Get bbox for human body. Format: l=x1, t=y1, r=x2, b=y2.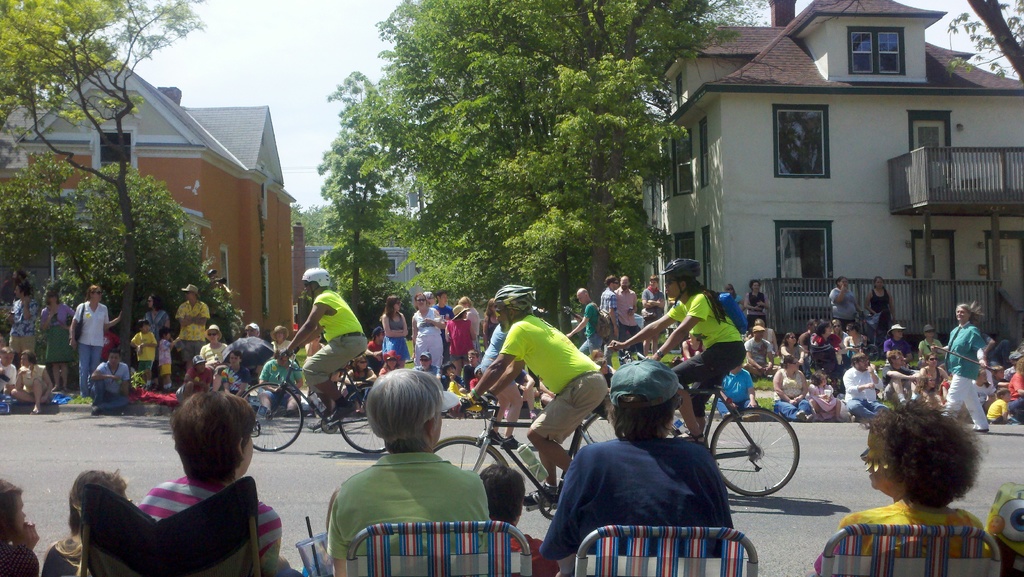
l=2, t=348, r=14, b=398.
